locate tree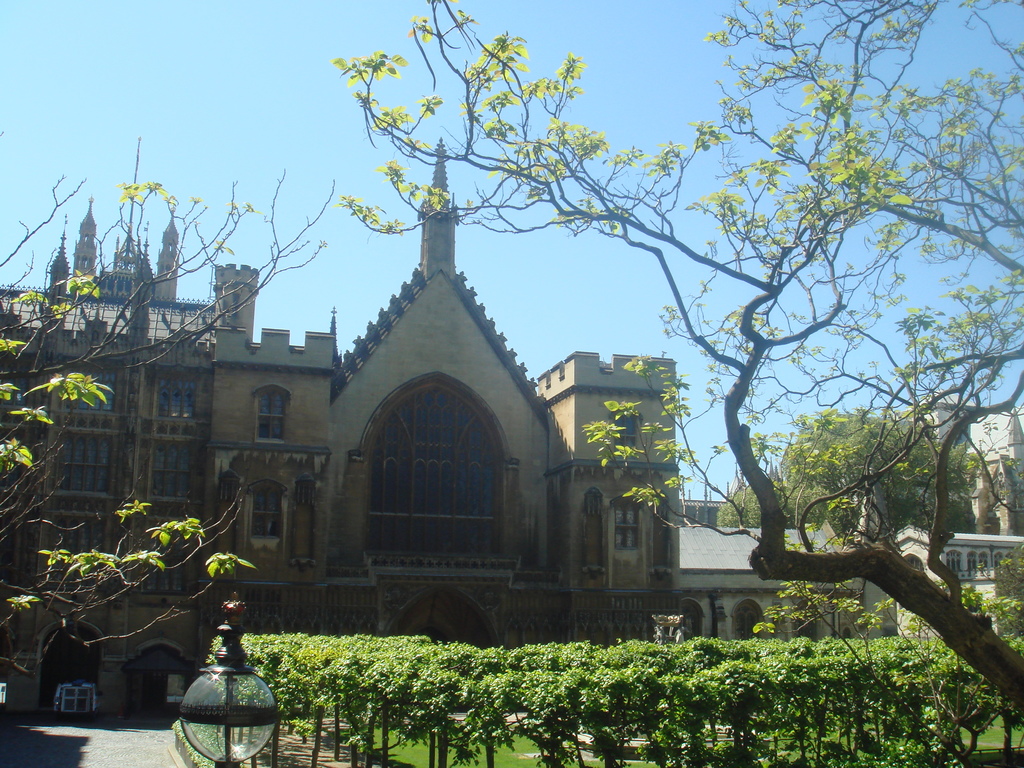
x1=324, y1=0, x2=1023, y2=710
